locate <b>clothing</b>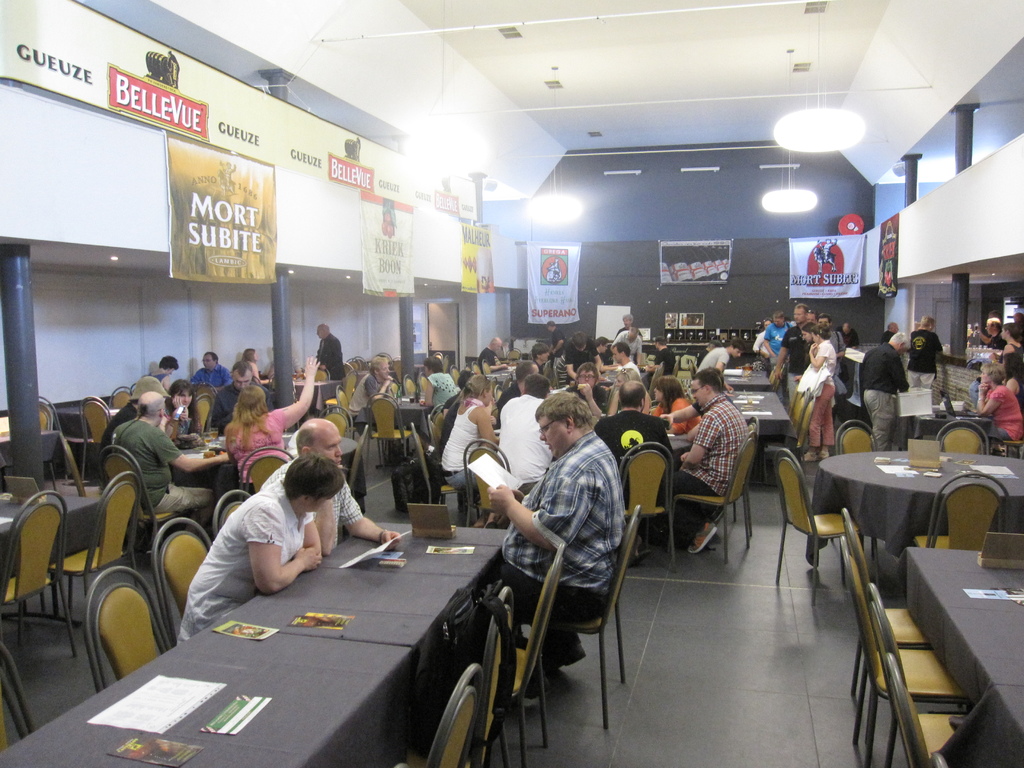
989,330,1009,351
